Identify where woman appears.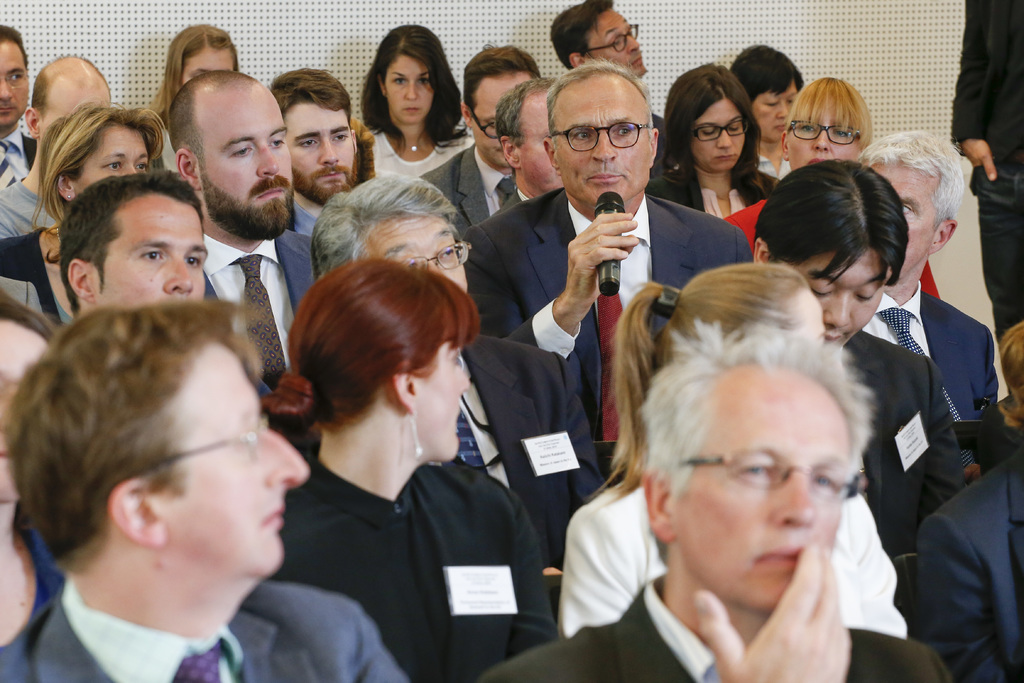
Appears at 0/99/165/325.
